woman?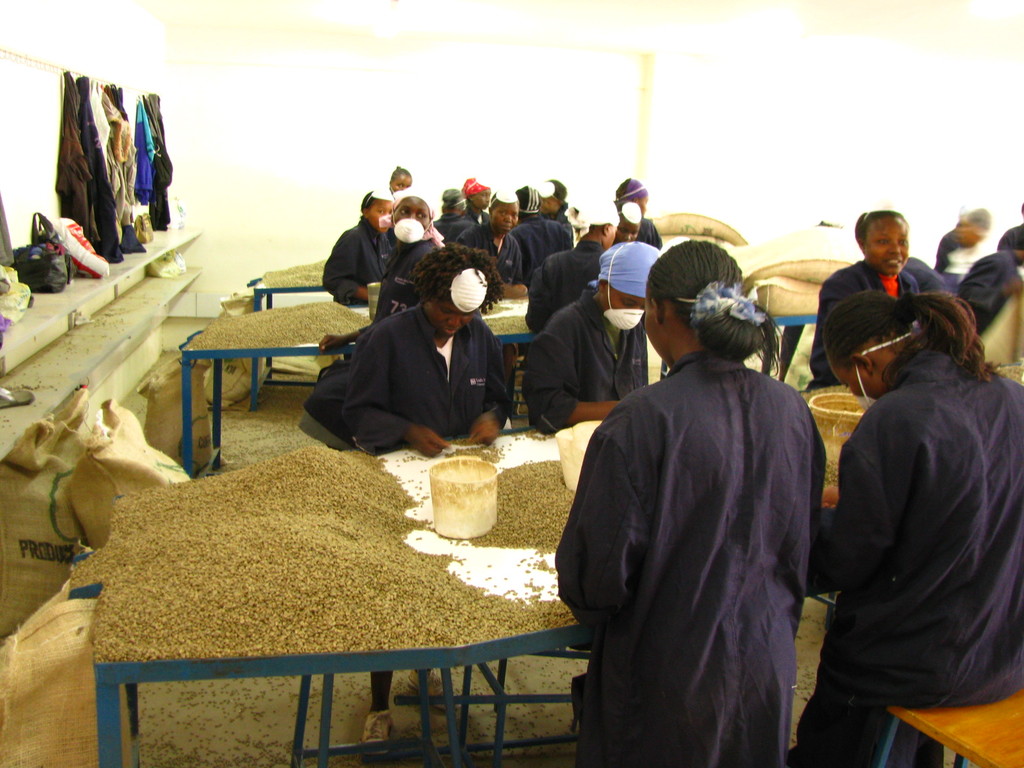
locate(800, 202, 953, 386)
